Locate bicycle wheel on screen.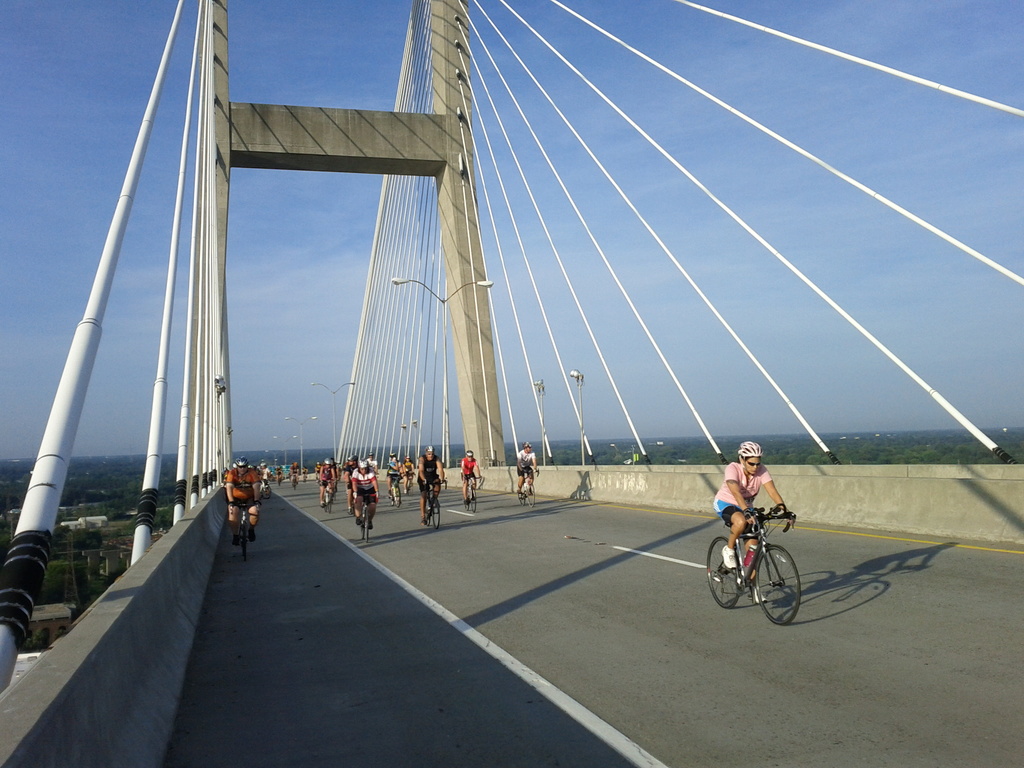
On screen at [x1=259, y1=483, x2=273, y2=502].
